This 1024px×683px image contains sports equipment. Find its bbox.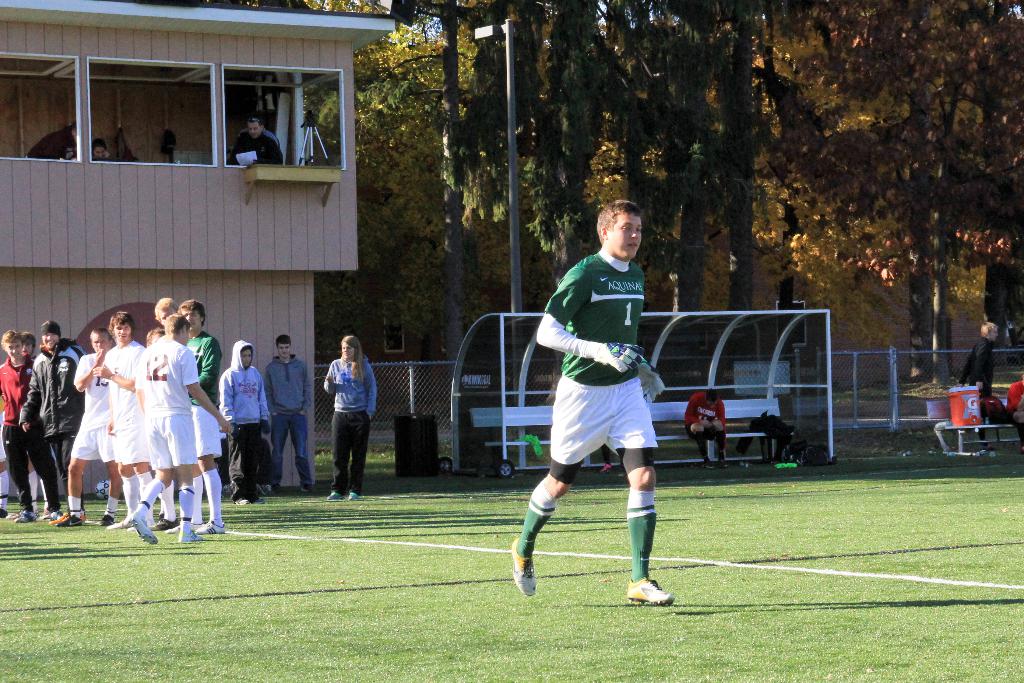
(109, 518, 130, 528).
